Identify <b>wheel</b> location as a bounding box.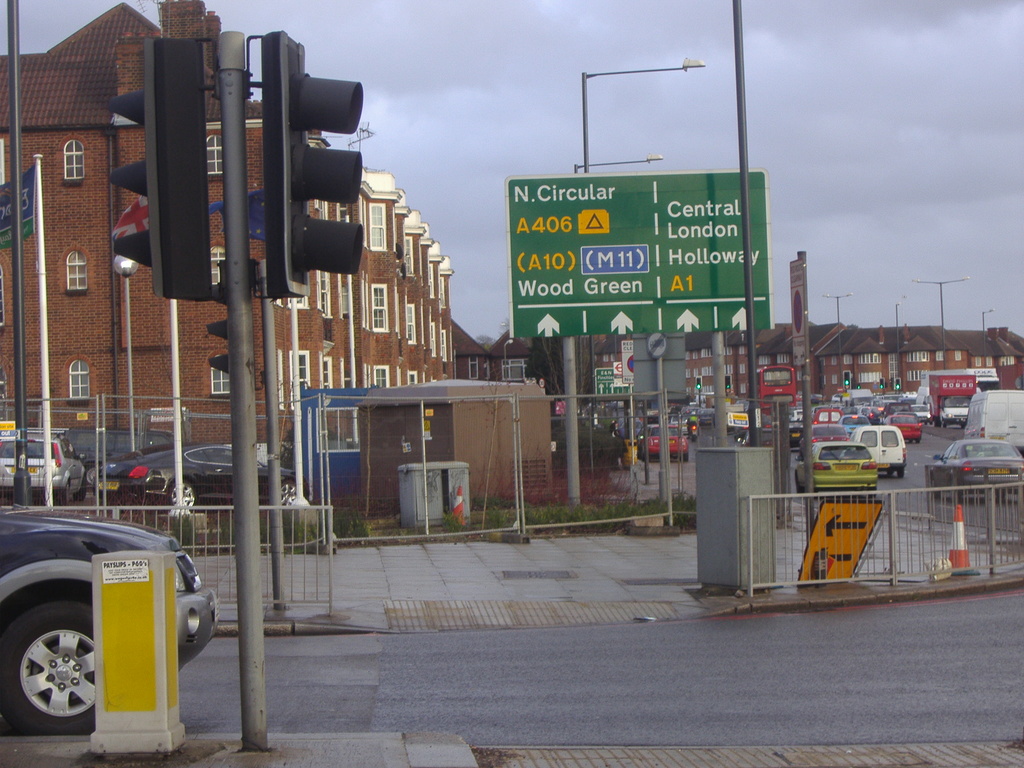
BBox(911, 438, 915, 444).
